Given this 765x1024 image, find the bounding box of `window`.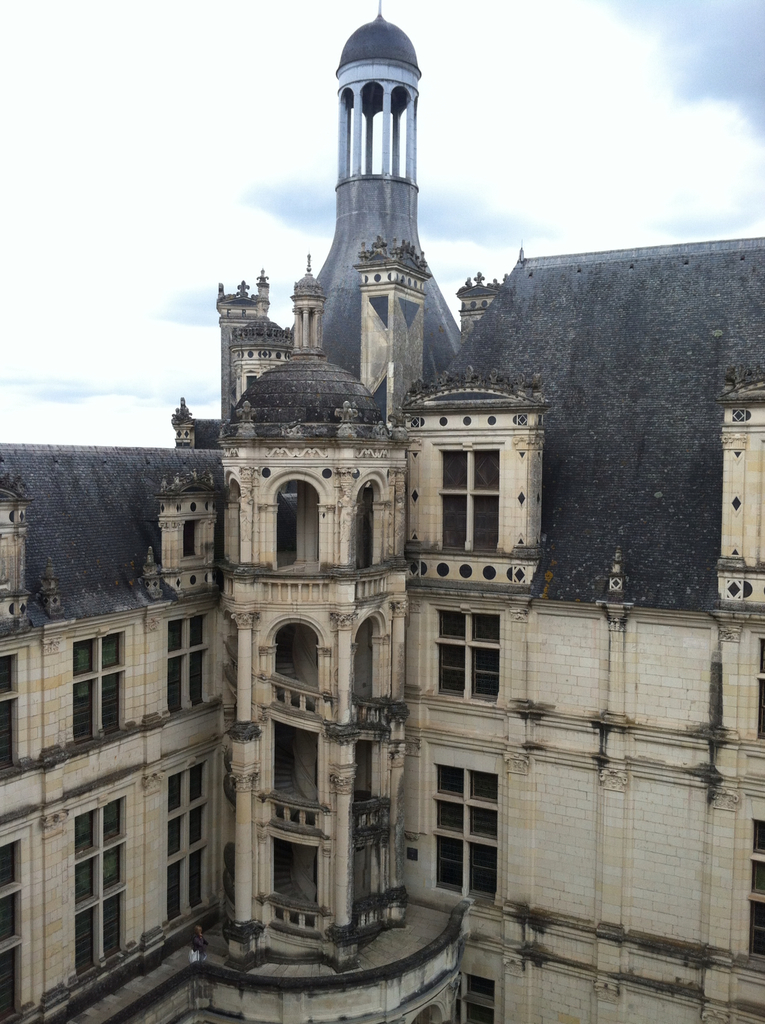
rect(0, 648, 23, 780).
